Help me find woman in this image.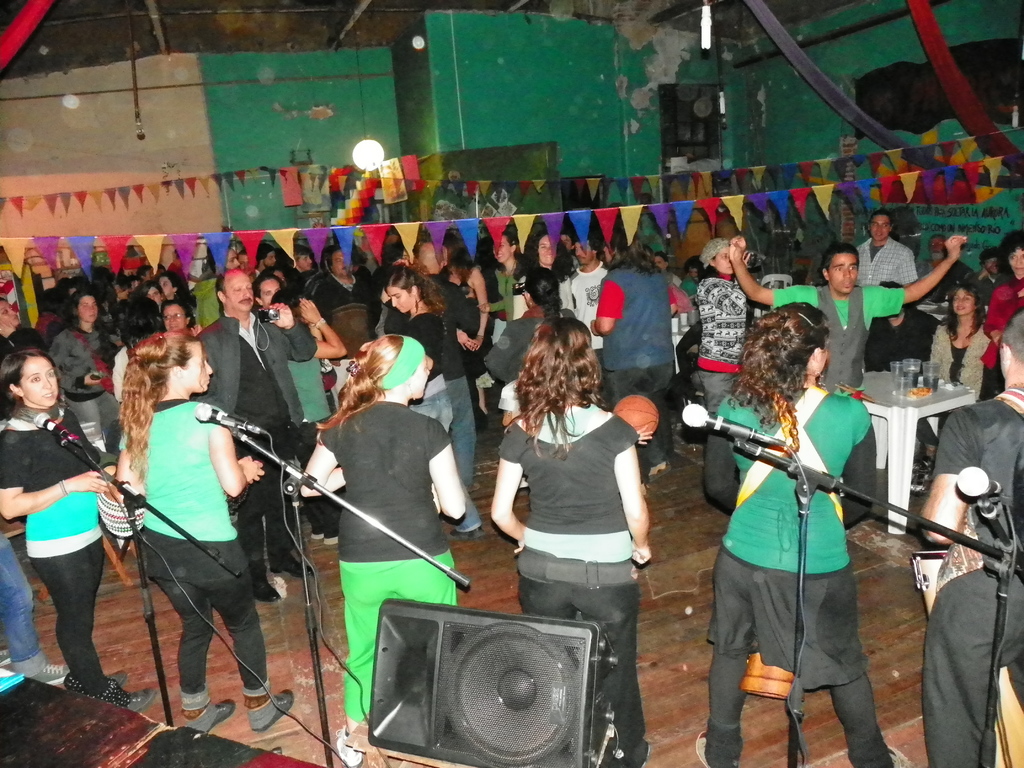
Found it: [385, 269, 488, 533].
